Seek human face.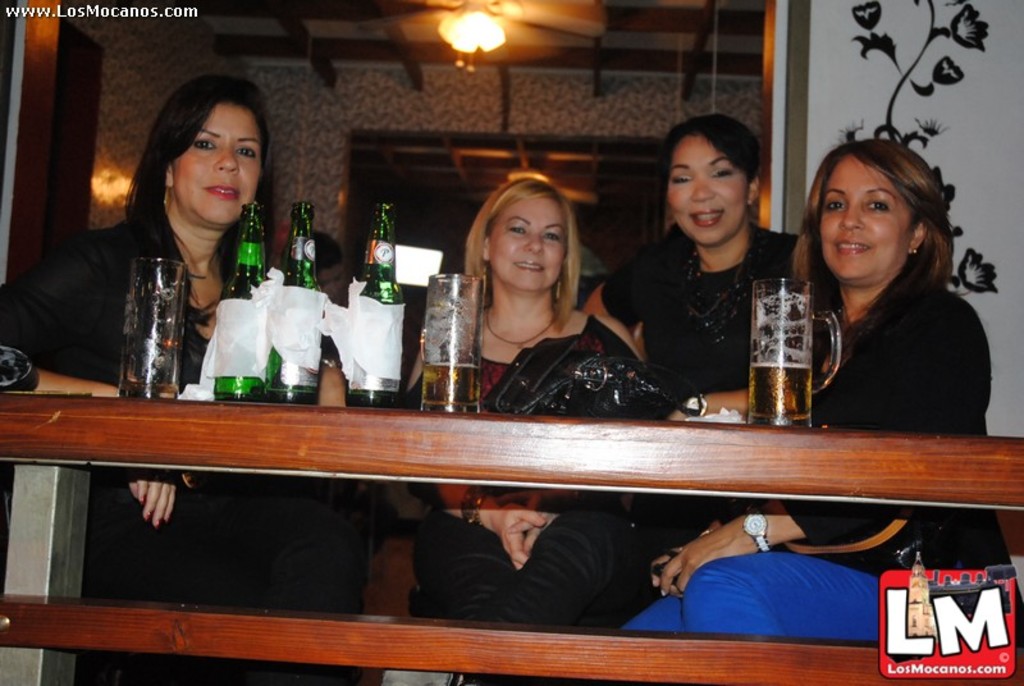
174, 96, 262, 232.
